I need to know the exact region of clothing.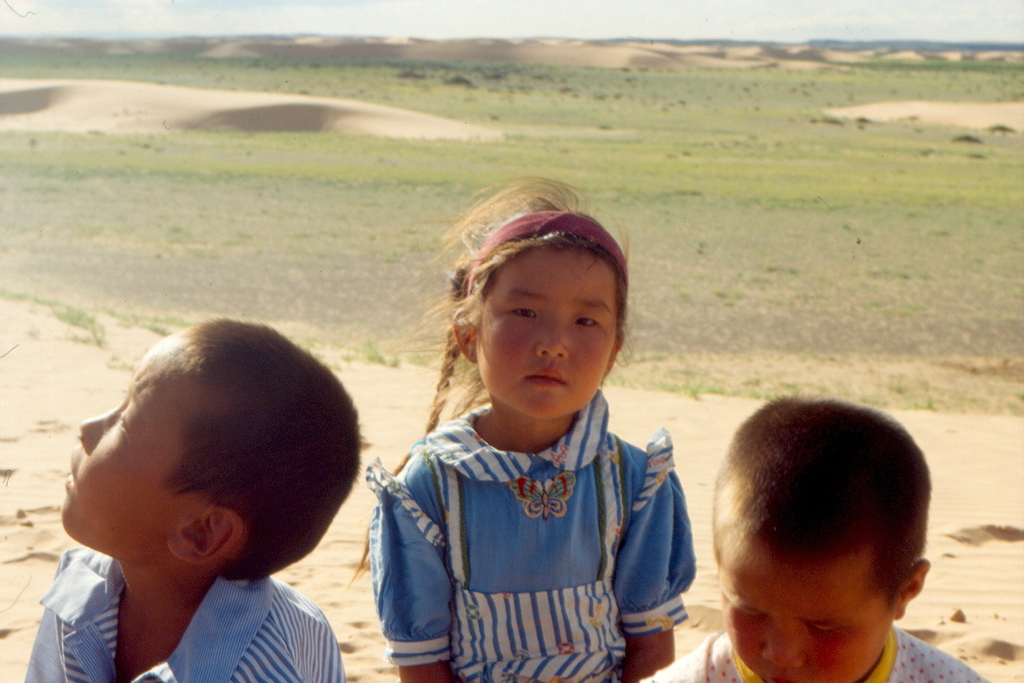
Region: bbox=(21, 551, 343, 682).
